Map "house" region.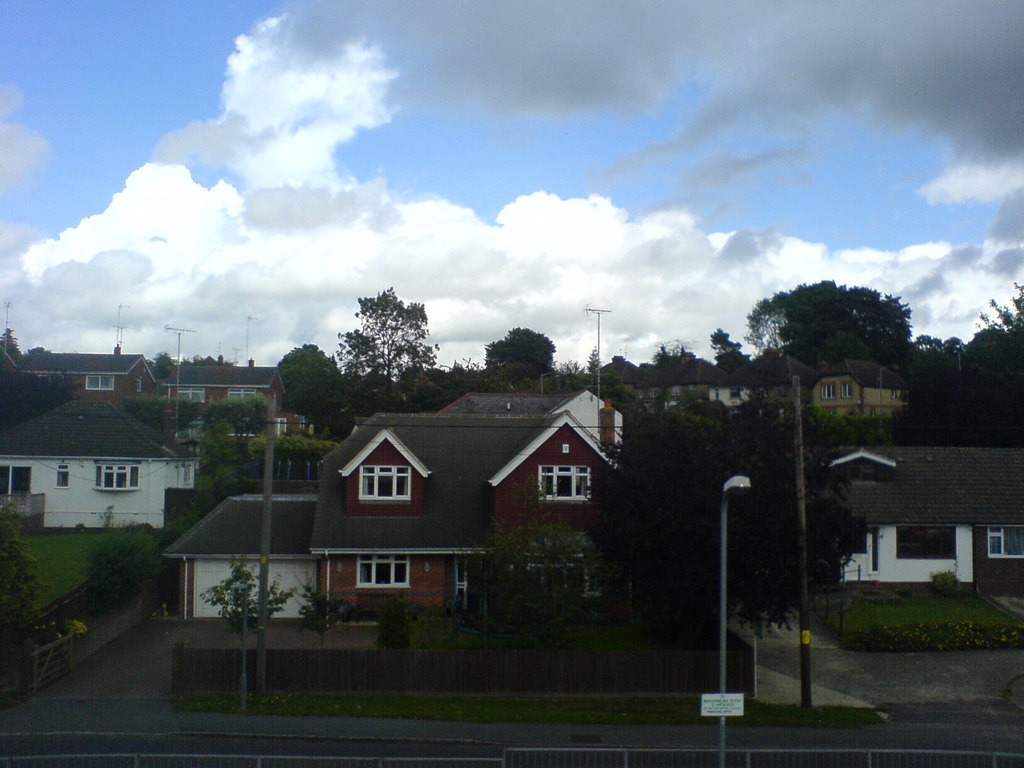
Mapped to <bbox>810, 355, 912, 425</bbox>.
